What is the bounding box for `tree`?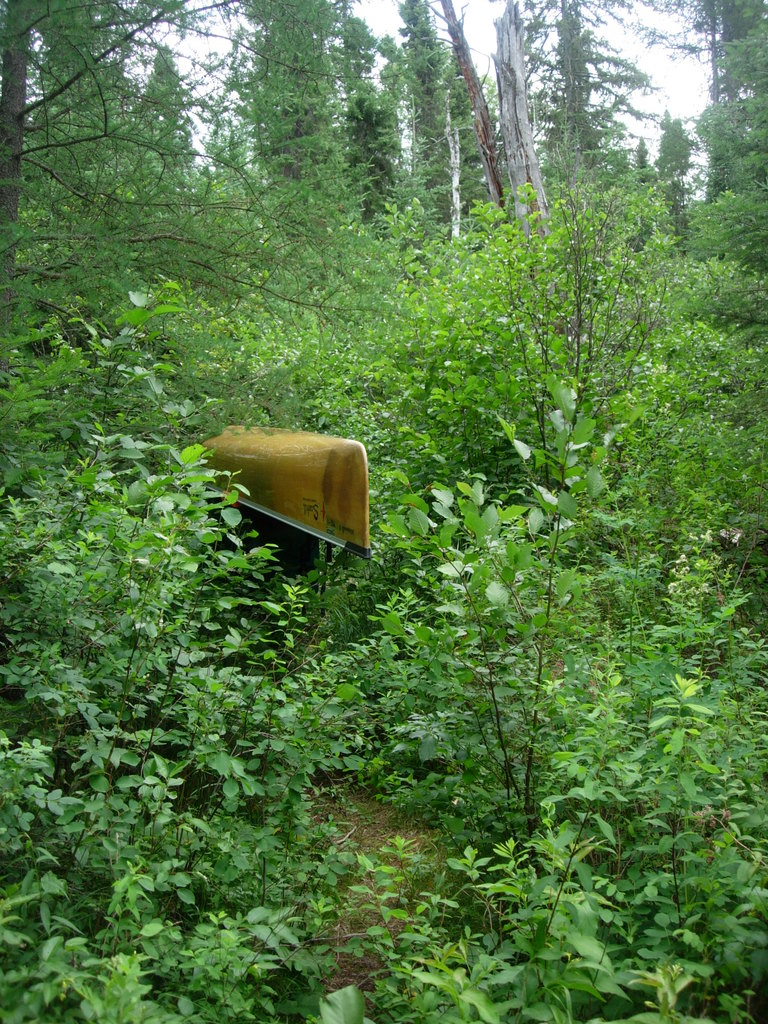
0 0 218 342.
